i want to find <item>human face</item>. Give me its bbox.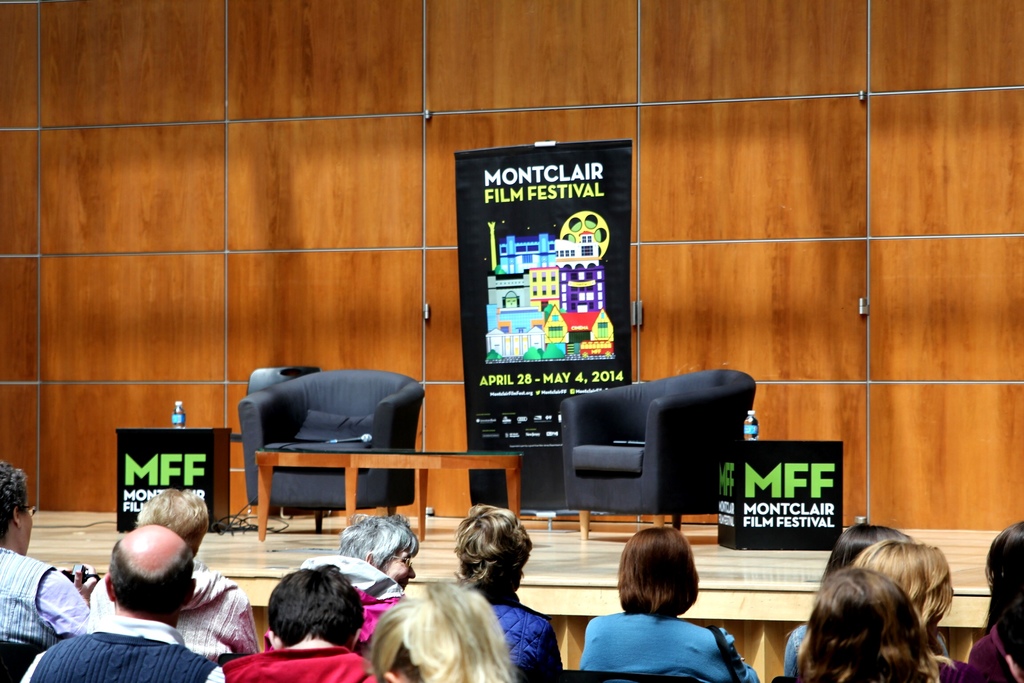
pyautogui.locateOnScreen(390, 550, 422, 589).
